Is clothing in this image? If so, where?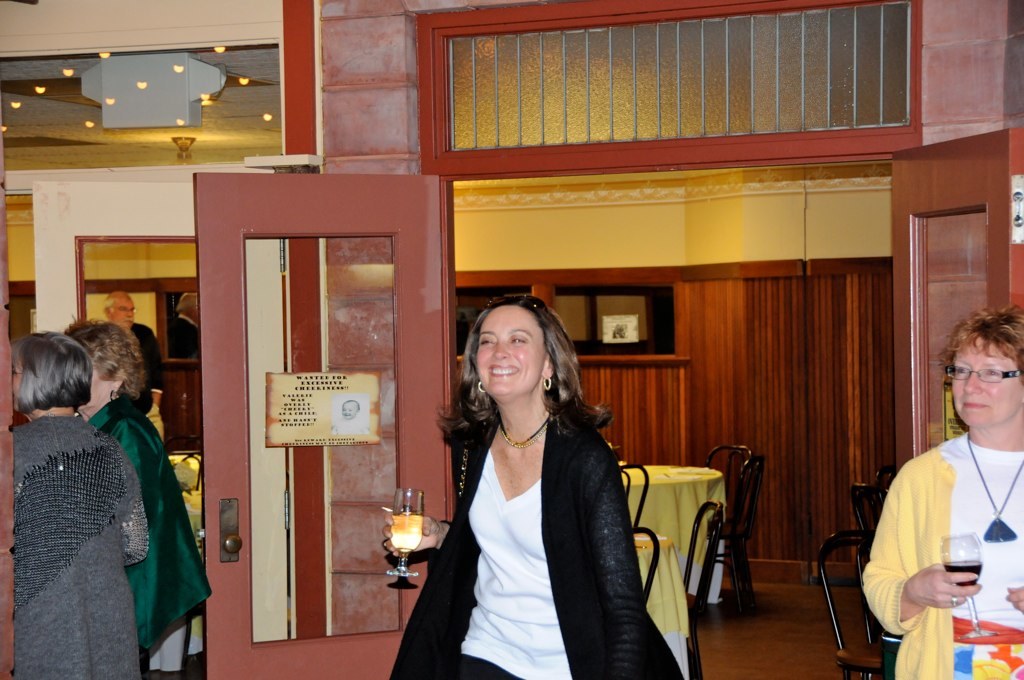
Yes, at (872, 398, 1014, 664).
